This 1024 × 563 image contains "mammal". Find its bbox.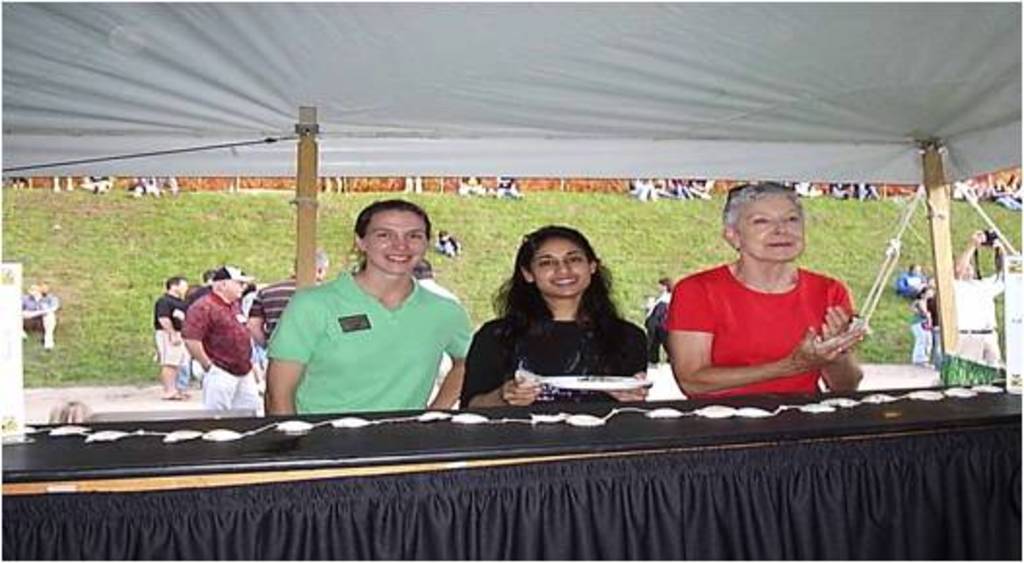
detection(152, 280, 177, 398).
